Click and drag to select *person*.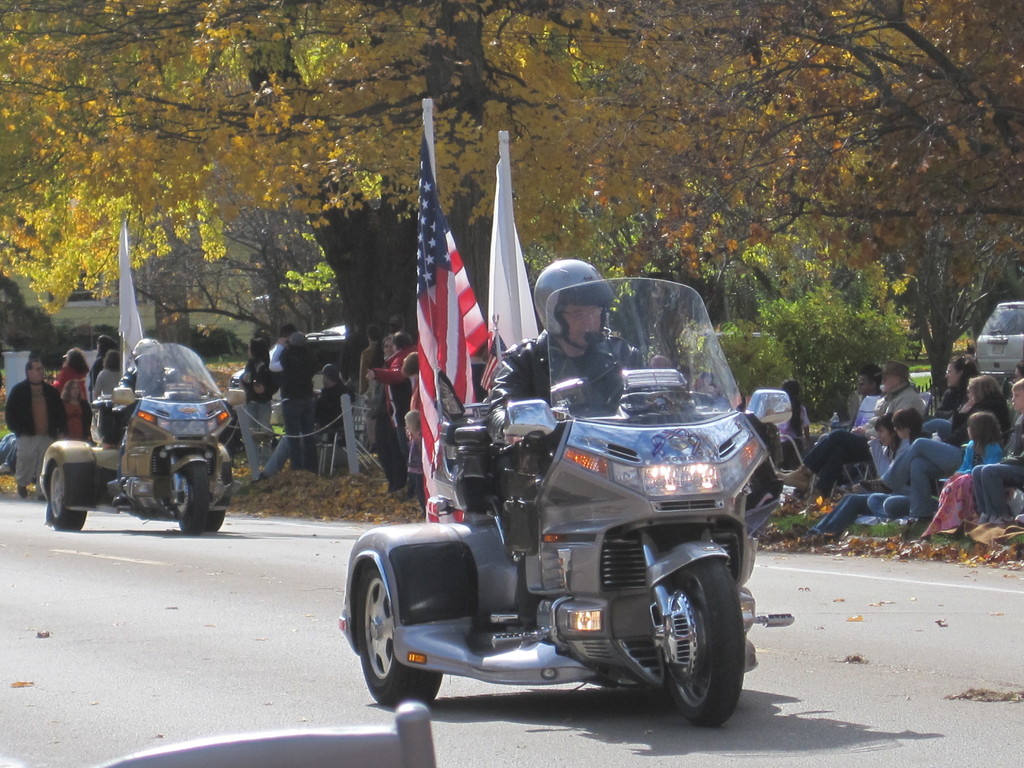
Selection: locate(246, 332, 285, 441).
